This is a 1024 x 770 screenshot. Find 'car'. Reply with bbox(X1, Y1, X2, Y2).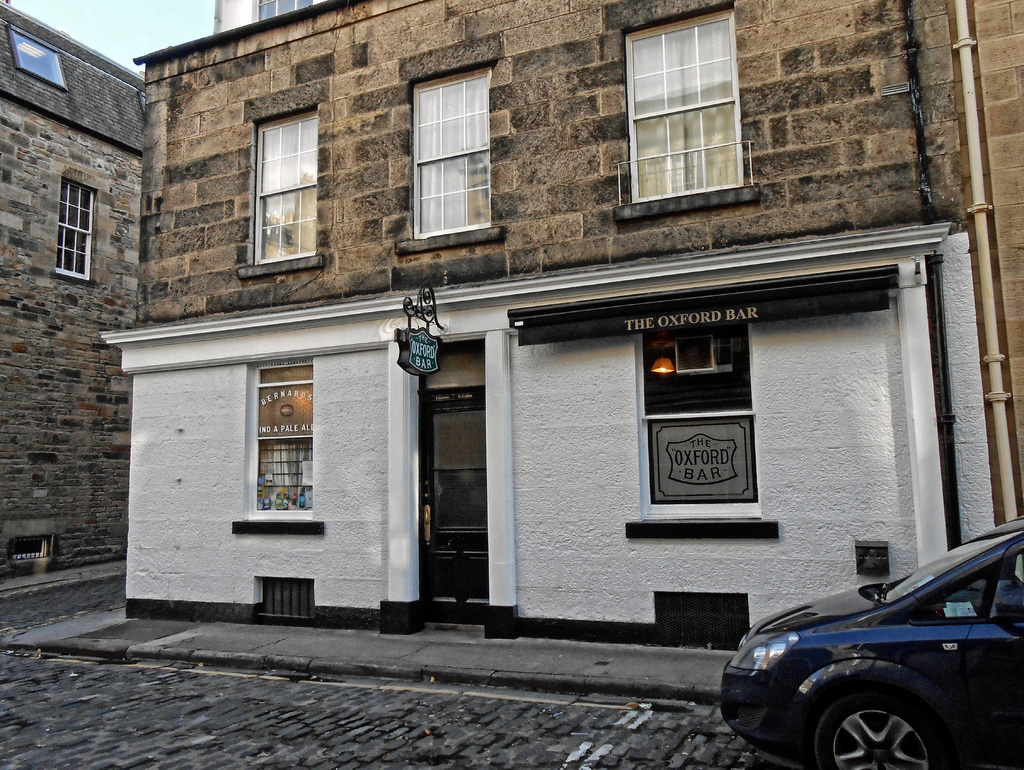
bbox(717, 511, 1023, 769).
